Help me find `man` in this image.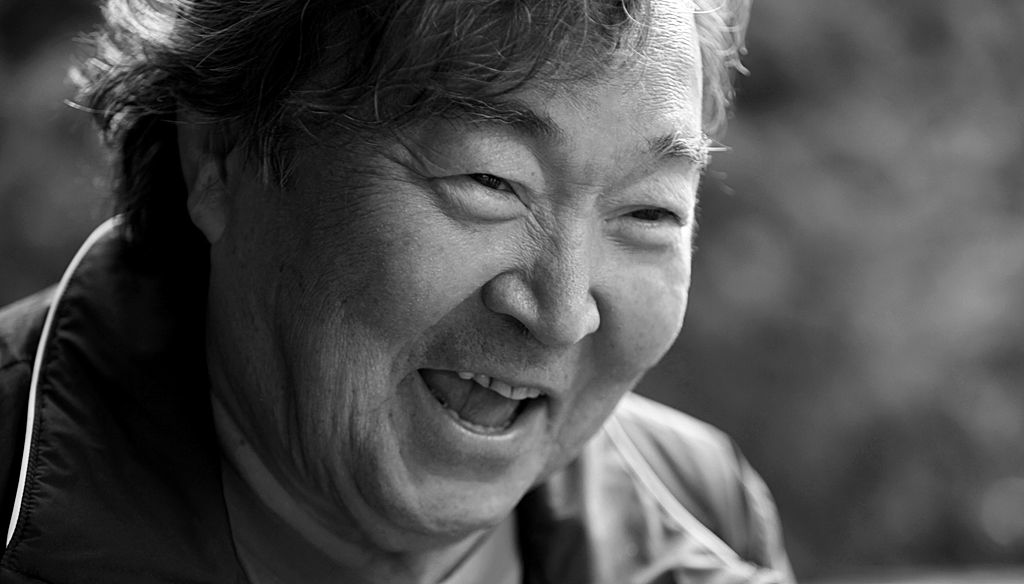
Found it: select_region(0, 0, 815, 583).
